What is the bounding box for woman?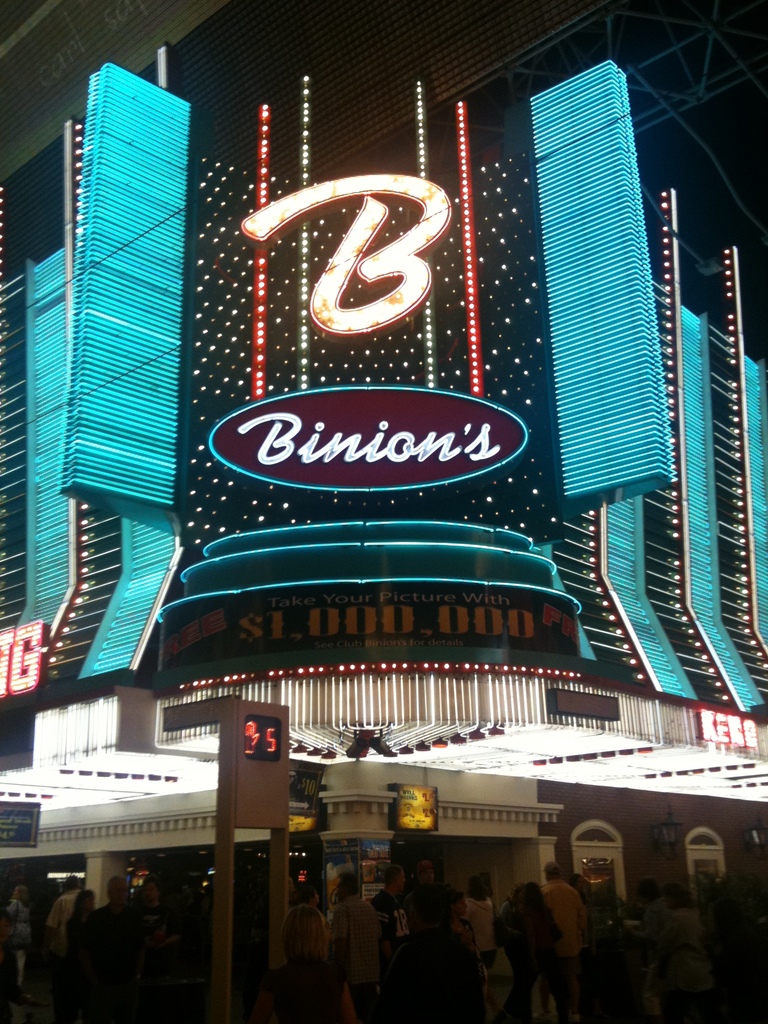
x1=9 y1=884 x2=29 y2=993.
